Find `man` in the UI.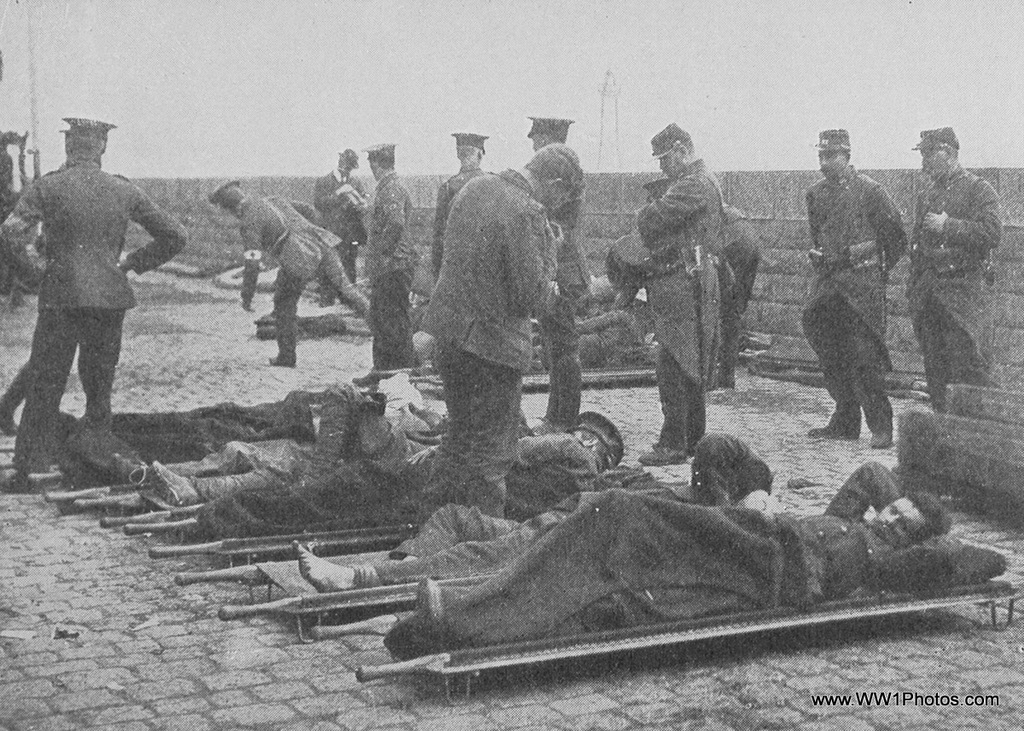
UI element at 905:130:1005:413.
